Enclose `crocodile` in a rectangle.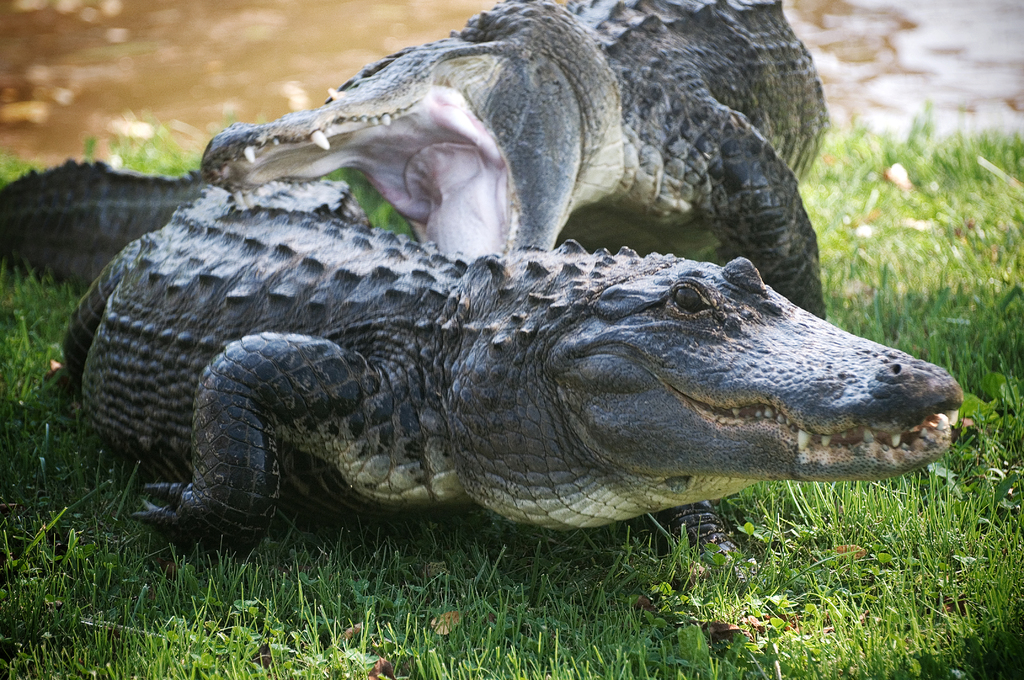
{"x1": 0, "y1": 157, "x2": 963, "y2": 579}.
